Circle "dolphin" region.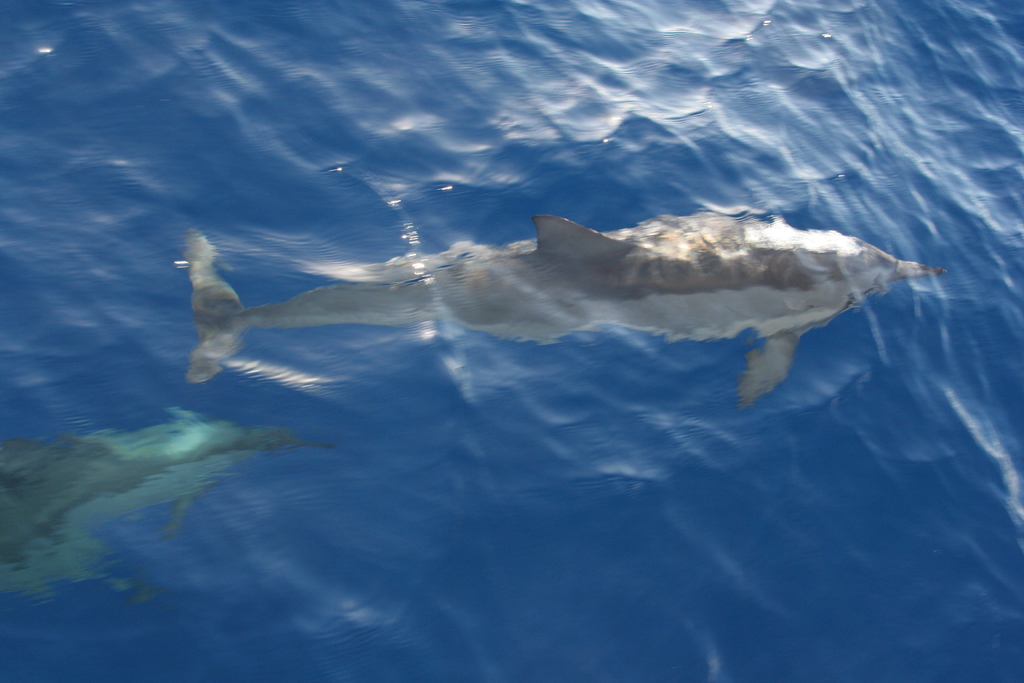
Region: [x1=0, y1=420, x2=330, y2=600].
